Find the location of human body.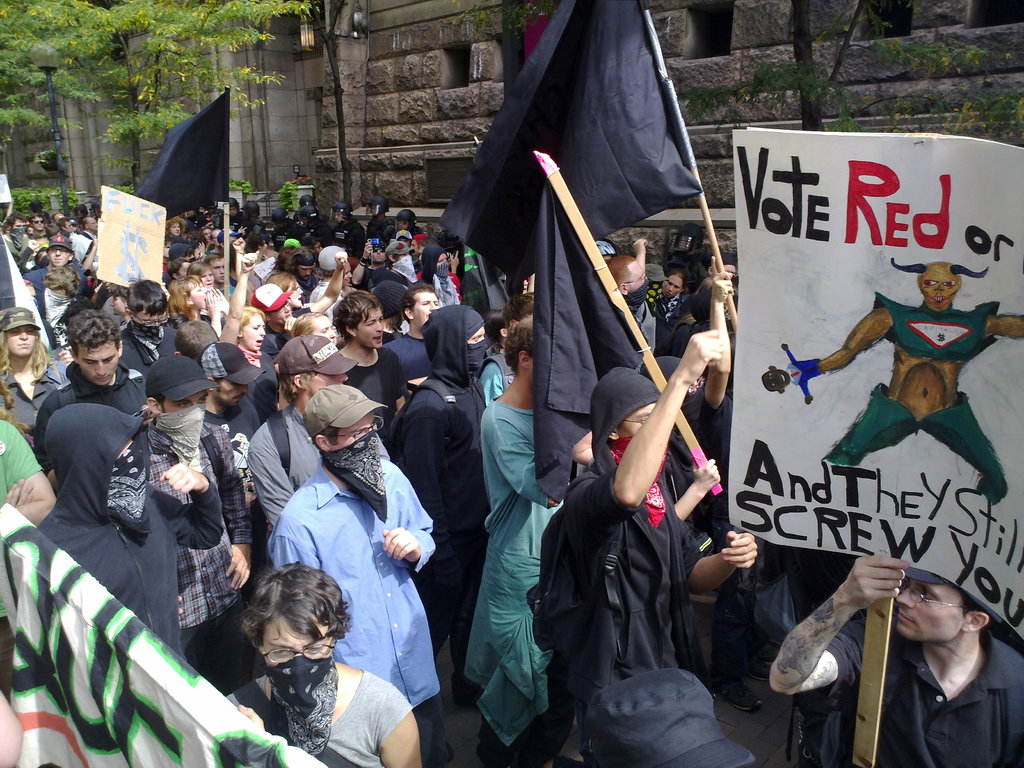
Location: [22, 240, 77, 294].
